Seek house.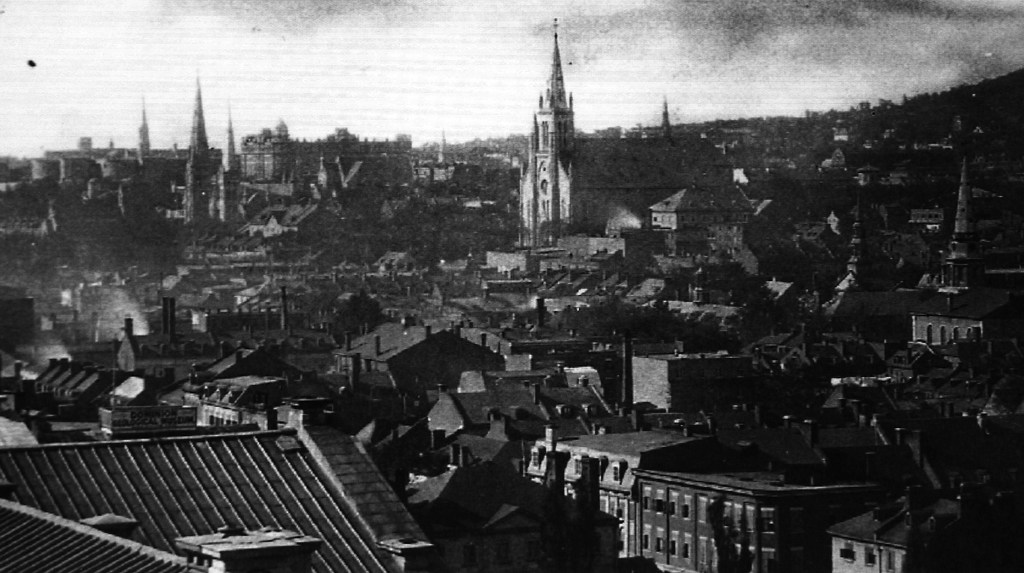
529, 259, 616, 327.
